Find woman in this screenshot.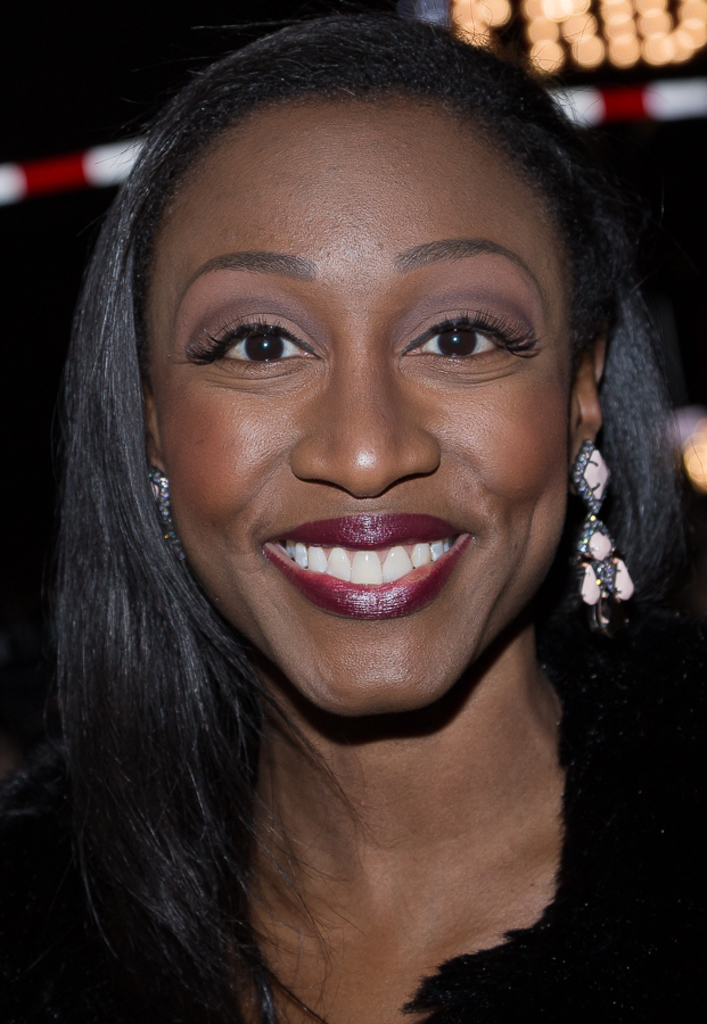
The bounding box for woman is (0,0,706,998).
